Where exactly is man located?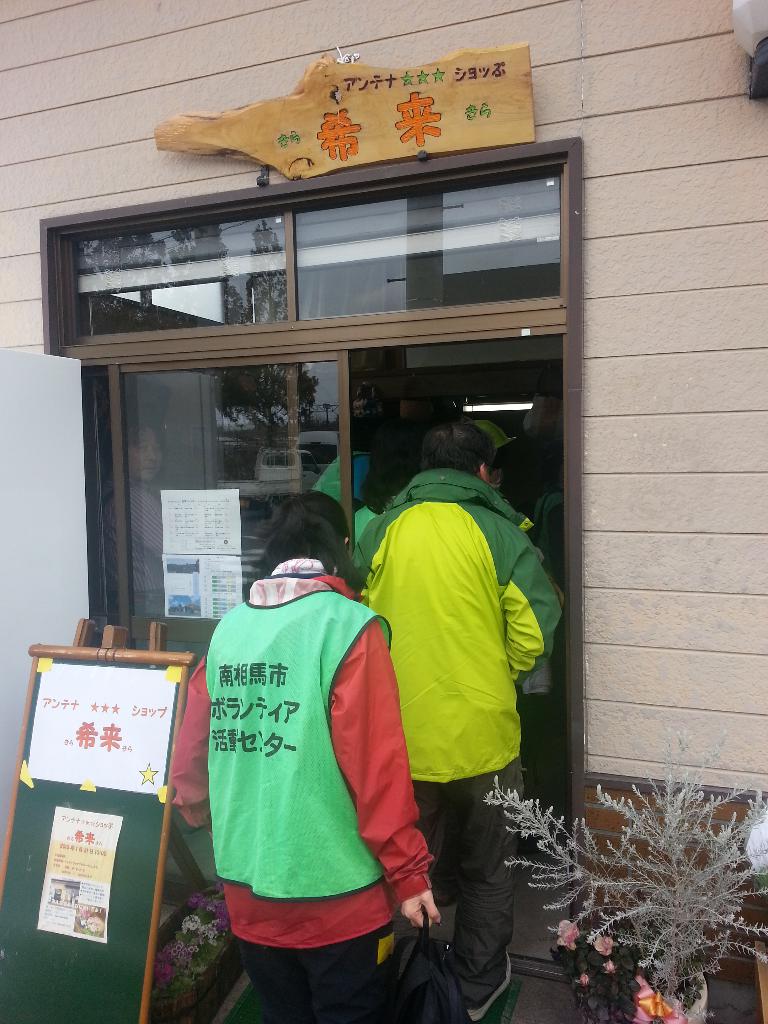
Its bounding box is {"x1": 339, "y1": 395, "x2": 561, "y2": 982}.
